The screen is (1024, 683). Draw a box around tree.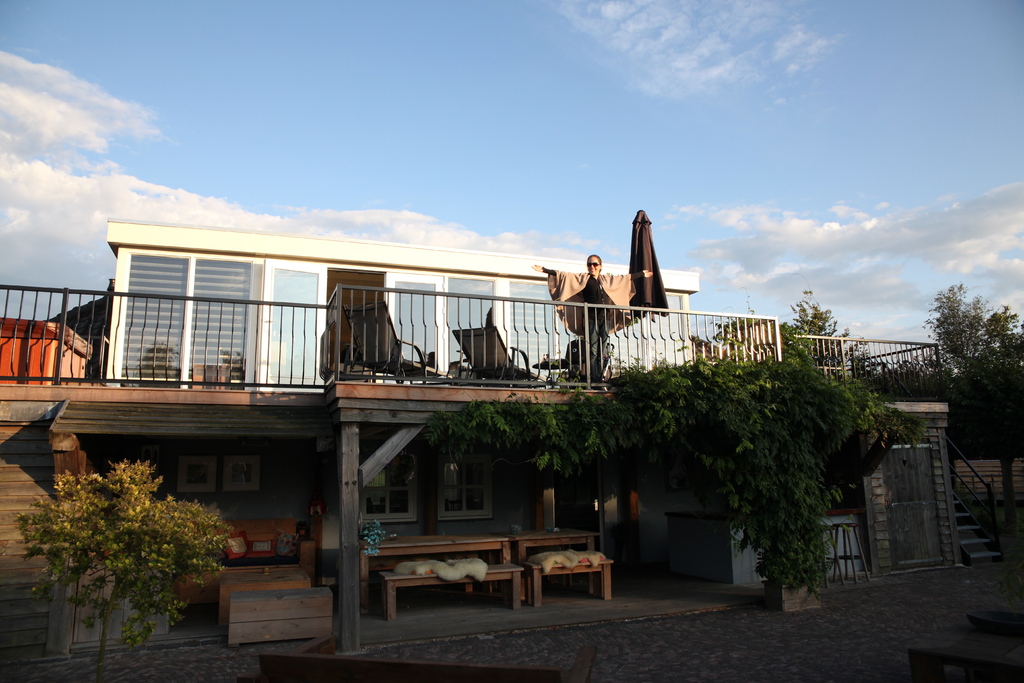
[15, 446, 218, 675].
